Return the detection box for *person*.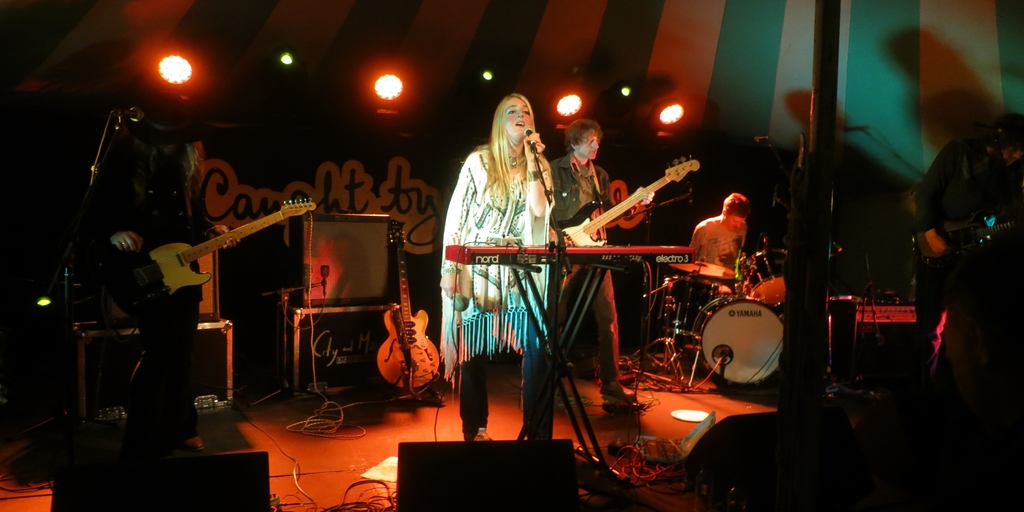
916/110/1023/397.
